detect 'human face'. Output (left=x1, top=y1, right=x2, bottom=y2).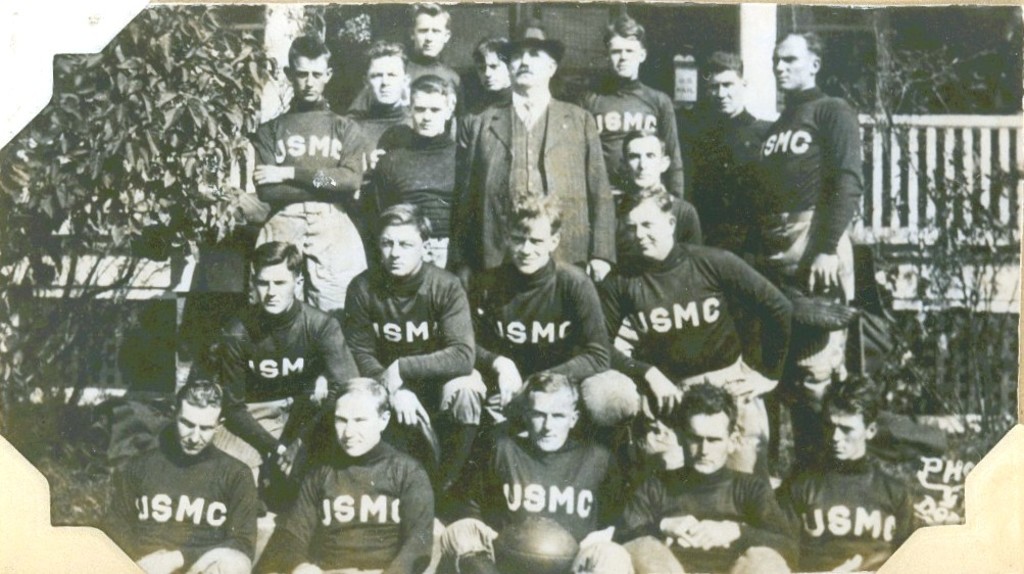
(left=504, top=216, right=548, bottom=278).
